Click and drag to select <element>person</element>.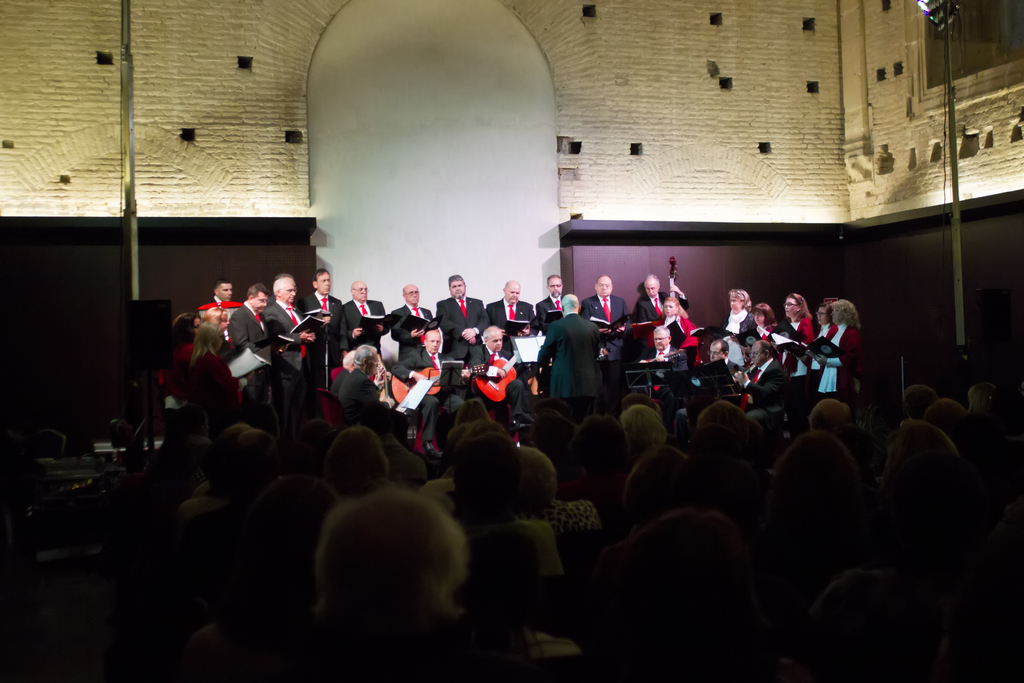
Selection: {"left": 579, "top": 274, "right": 632, "bottom": 363}.
